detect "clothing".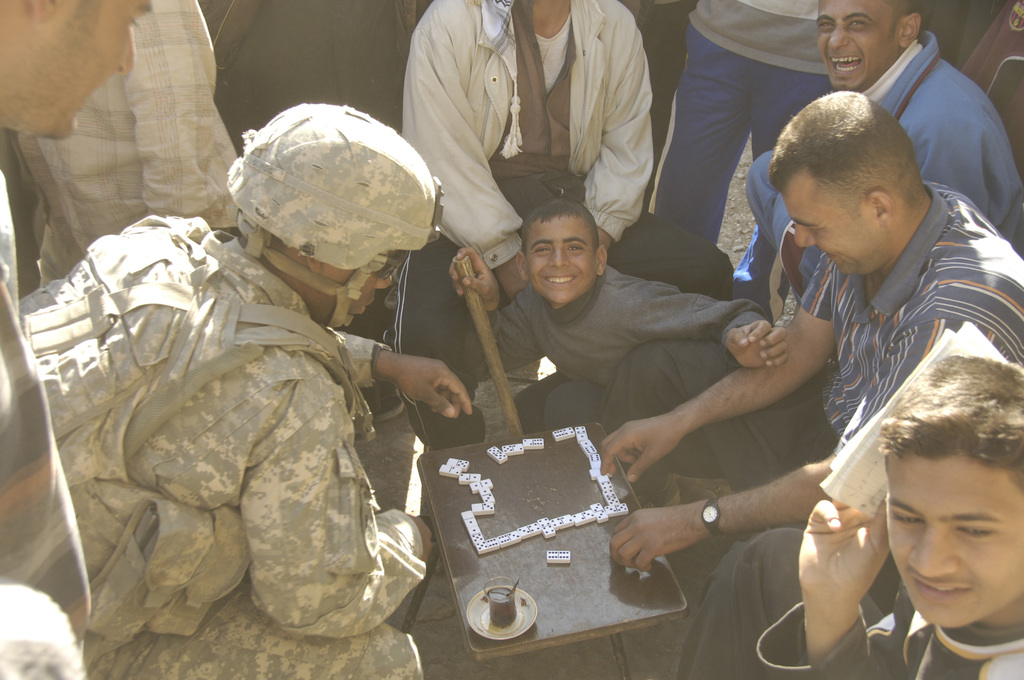
Detected at box(645, 0, 824, 312).
